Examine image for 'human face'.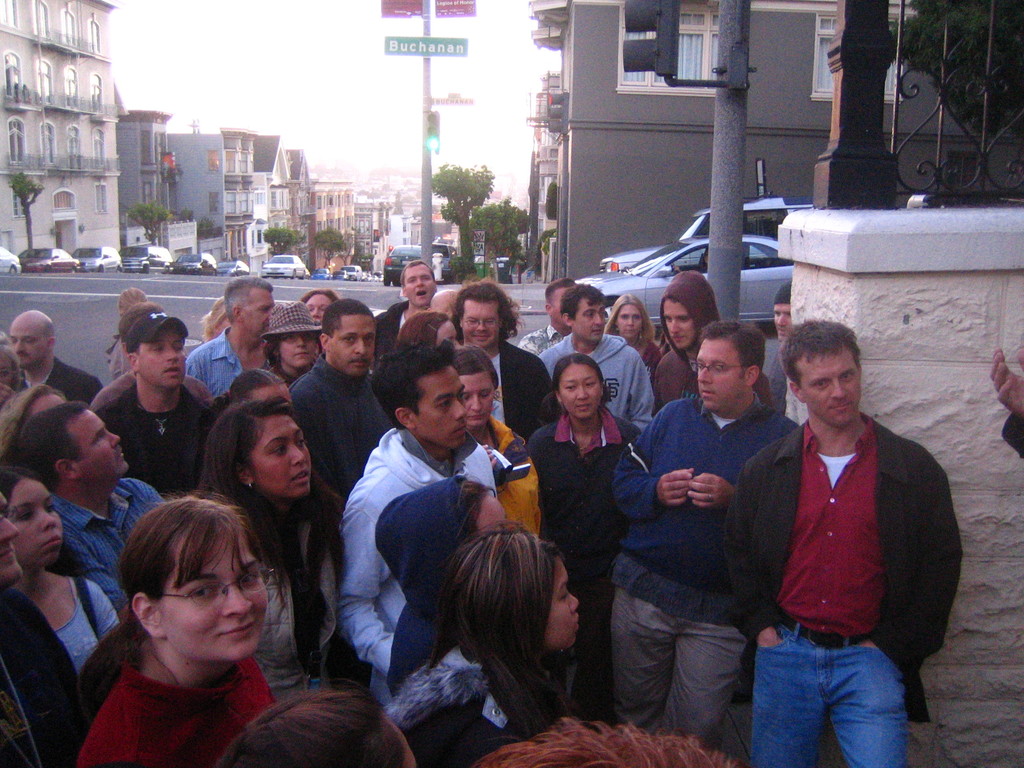
Examination result: 305:291:332:325.
